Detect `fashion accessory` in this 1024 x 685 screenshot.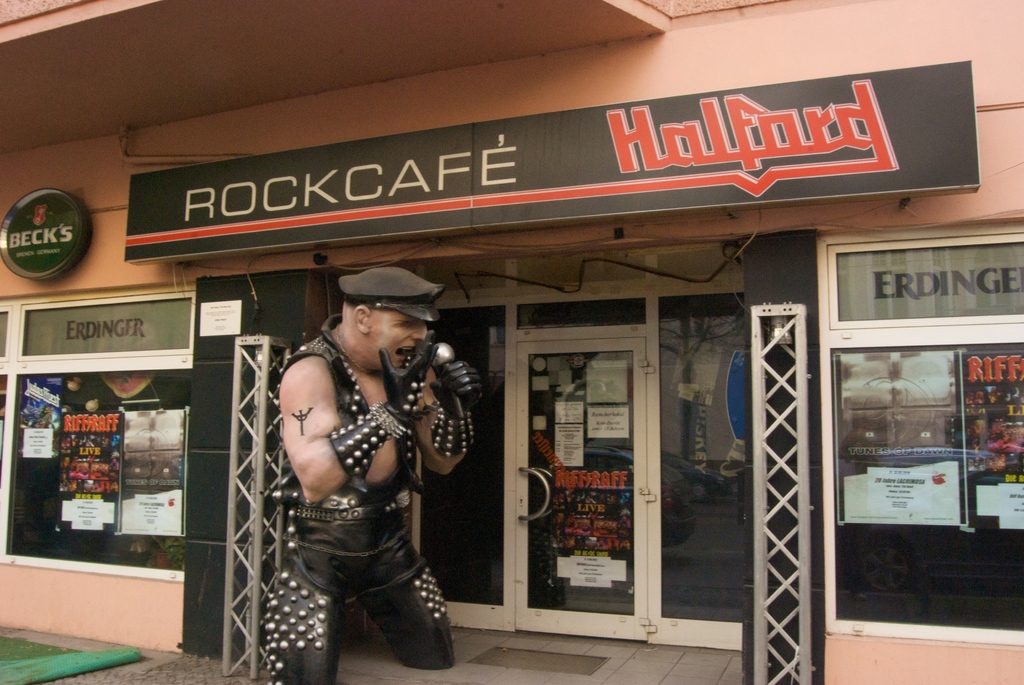
Detection: [340,268,447,323].
